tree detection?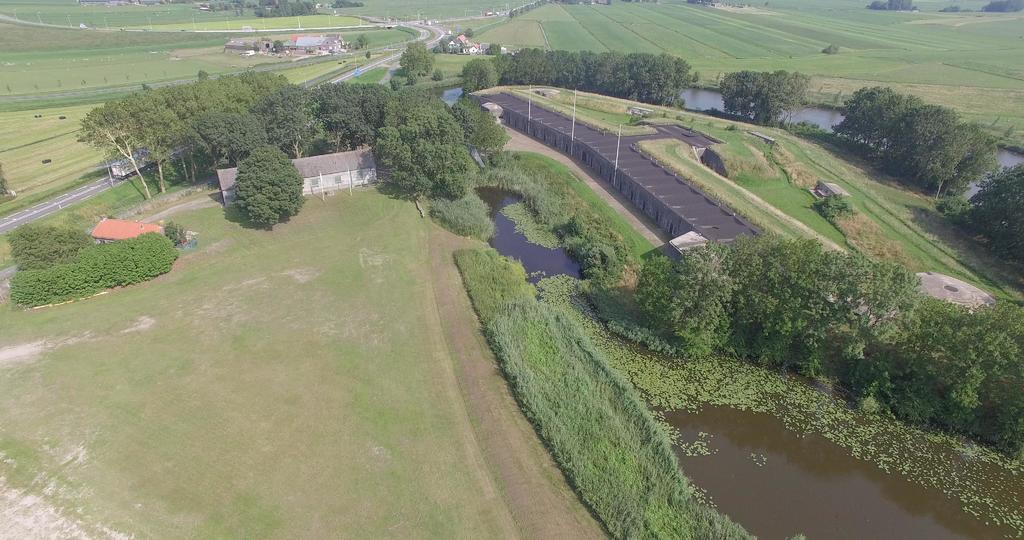
Rect(173, 113, 200, 180)
